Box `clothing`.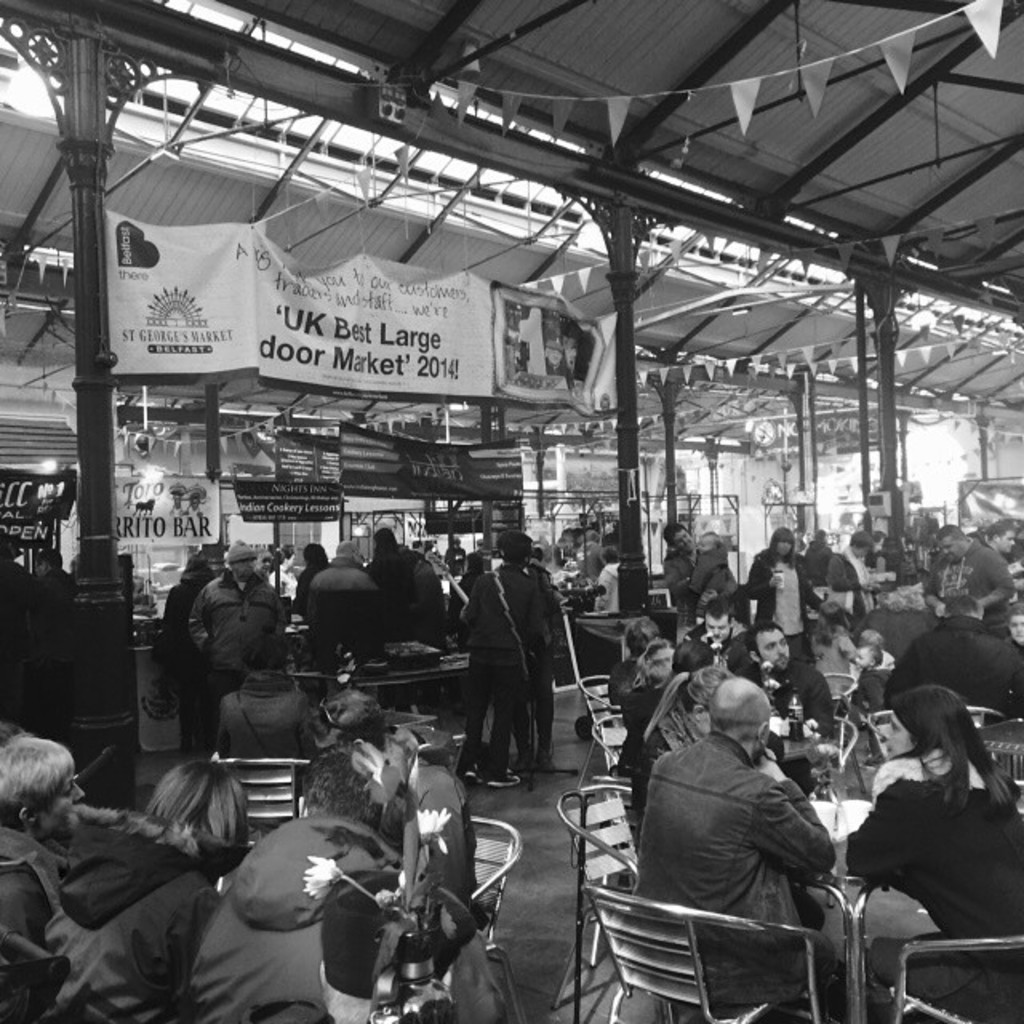
(left=45, top=802, right=222, bottom=1022).
